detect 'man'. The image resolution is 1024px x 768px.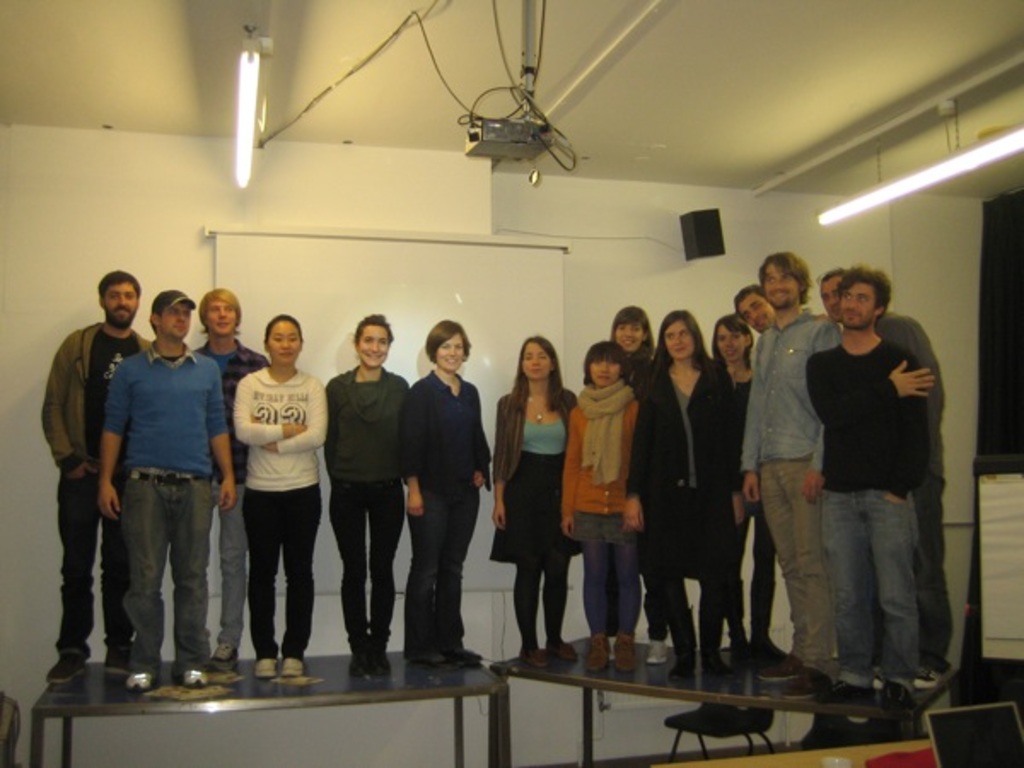
<region>39, 270, 152, 683</region>.
